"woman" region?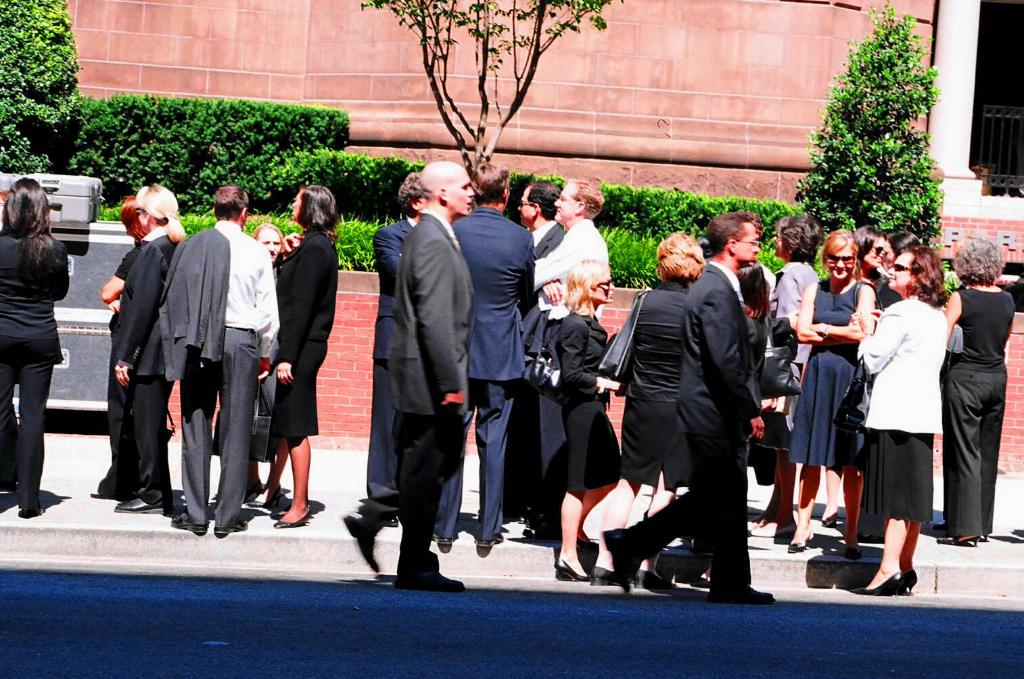
bbox(702, 260, 765, 588)
